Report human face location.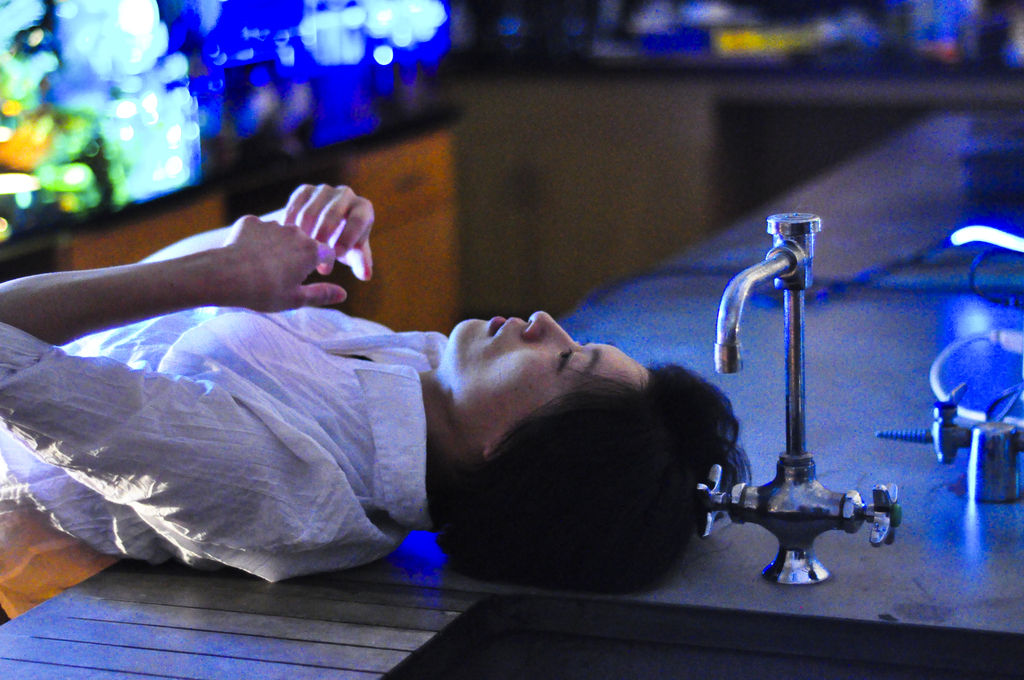
Report: select_region(440, 303, 645, 462).
